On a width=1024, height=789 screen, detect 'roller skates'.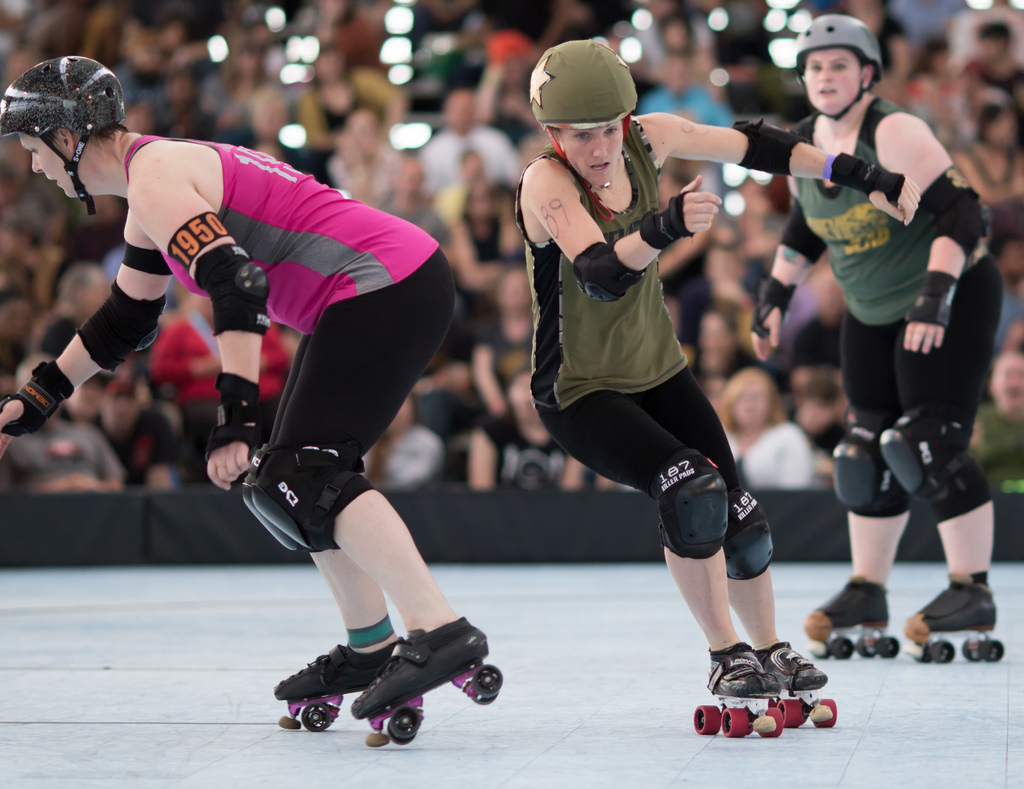
select_region(801, 574, 900, 660).
